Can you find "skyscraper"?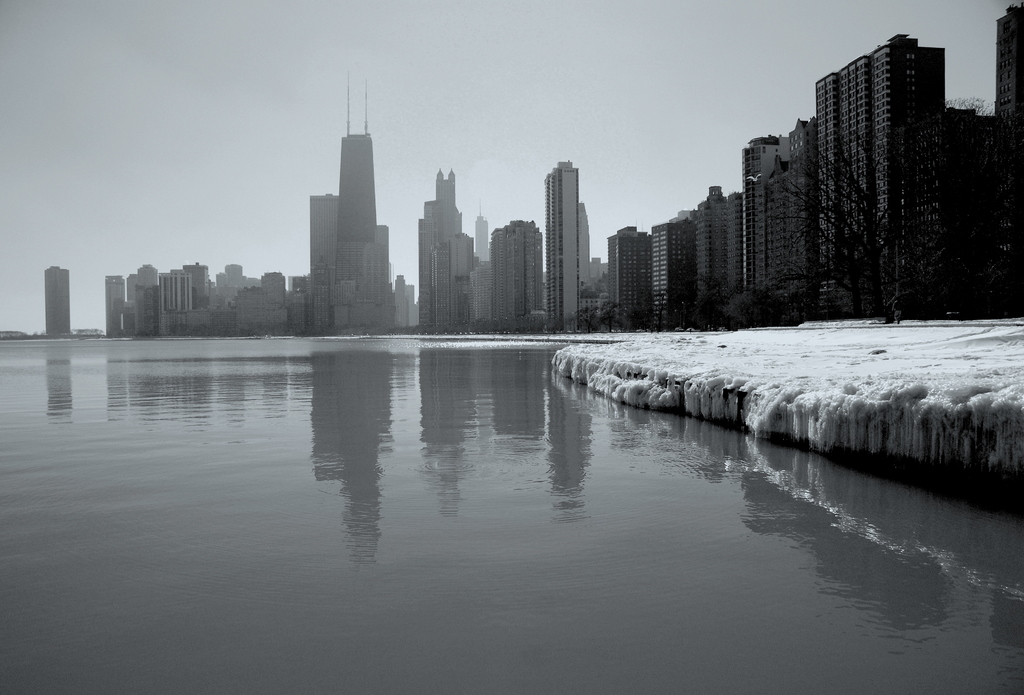
Yes, bounding box: 355,224,394,308.
